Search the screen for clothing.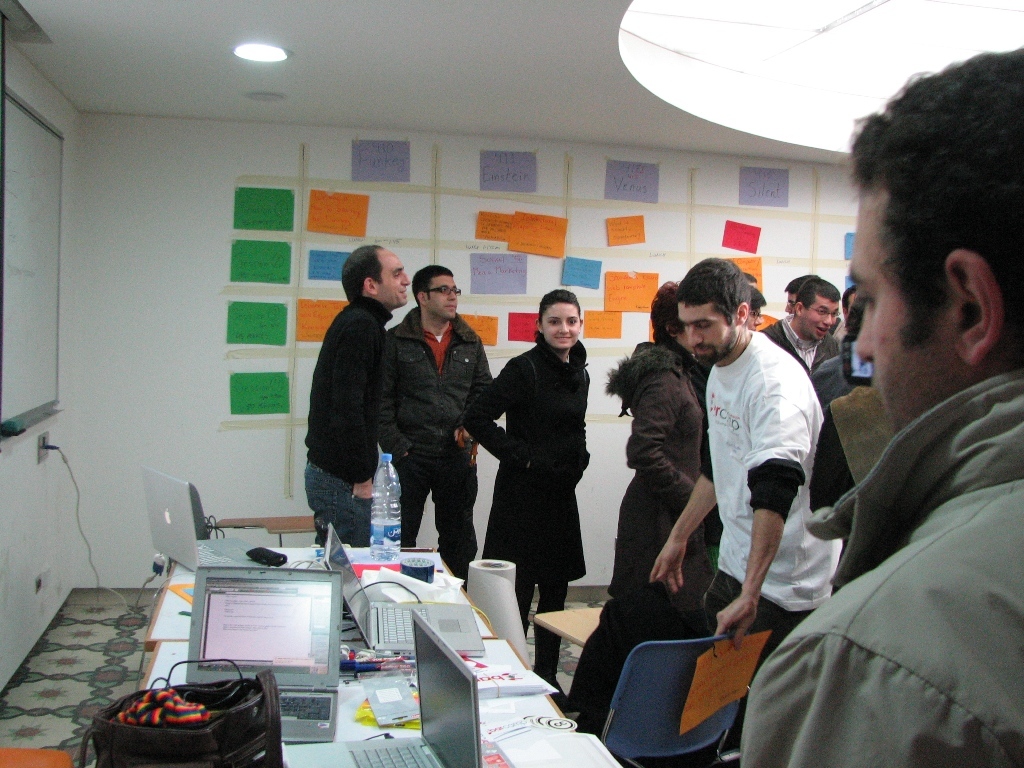
Found at rect(458, 335, 591, 681).
